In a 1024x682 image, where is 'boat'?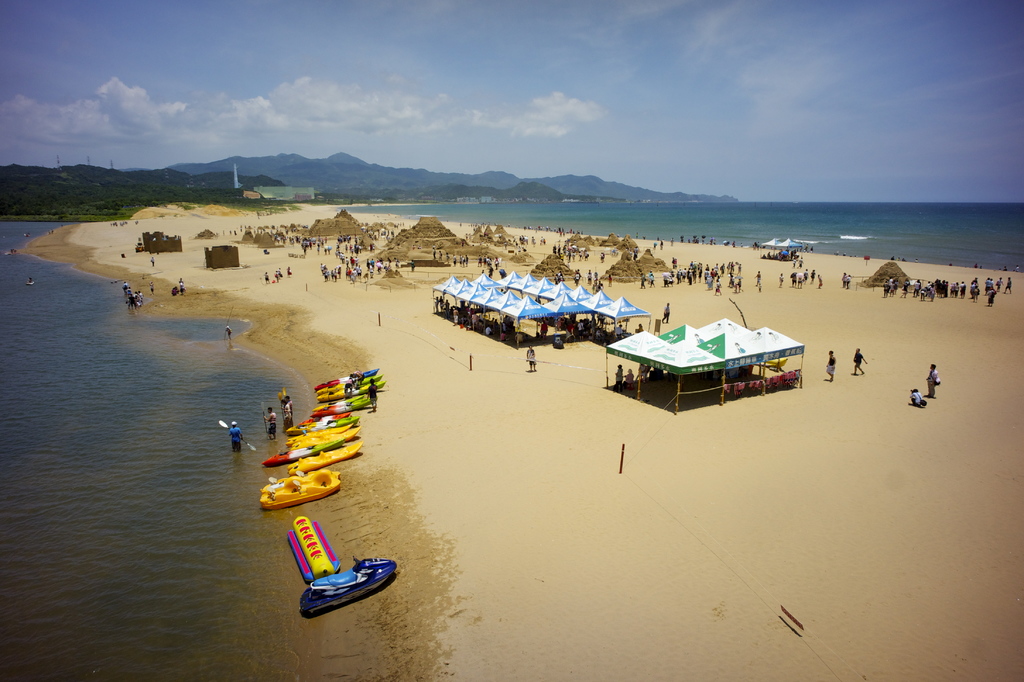
266/433/336/468.
